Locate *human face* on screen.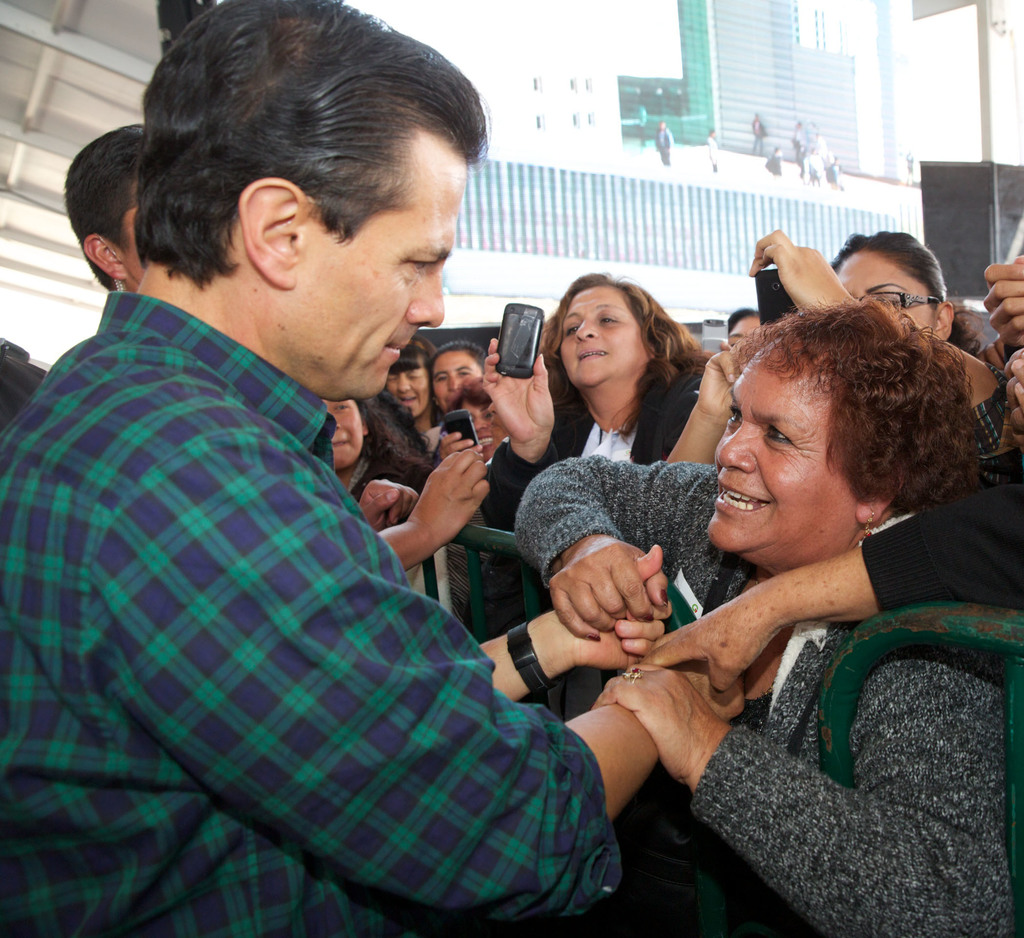
On screen at region(302, 152, 461, 394).
